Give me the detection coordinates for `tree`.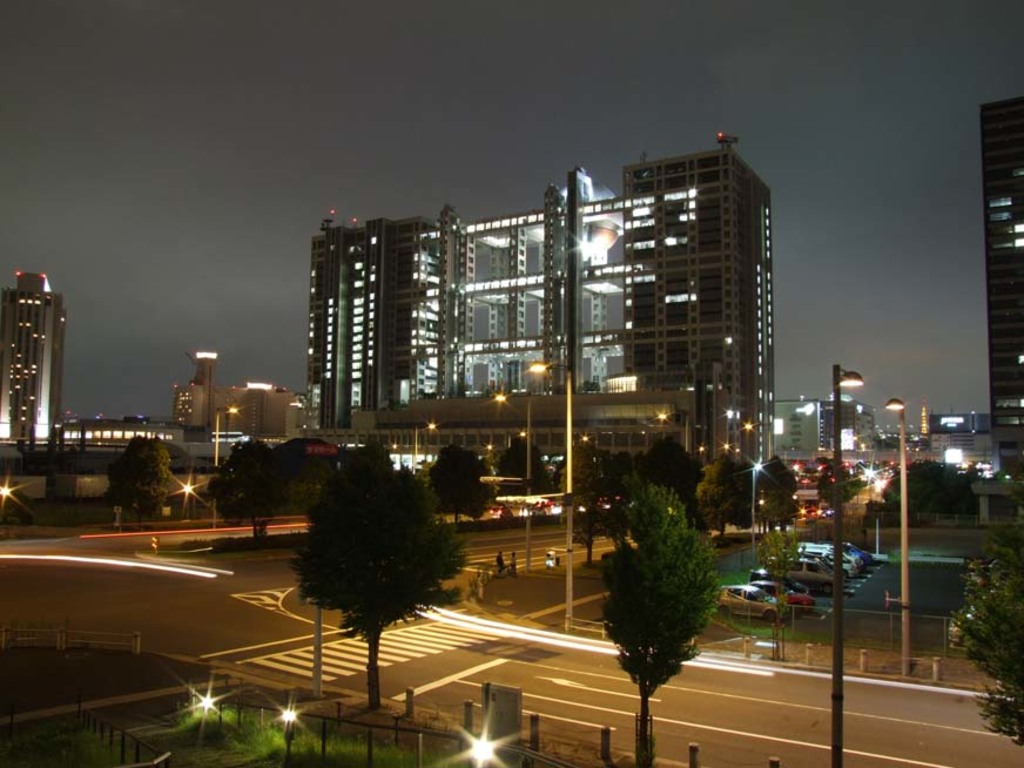
locate(101, 438, 175, 530).
